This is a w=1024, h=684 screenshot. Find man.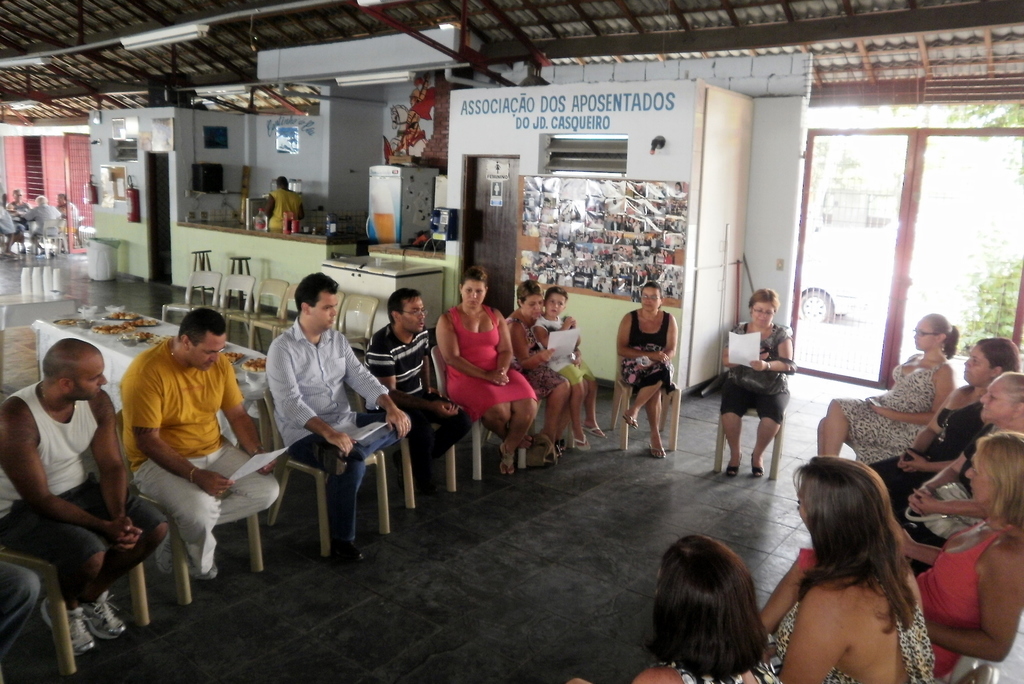
Bounding box: (97, 302, 266, 604).
